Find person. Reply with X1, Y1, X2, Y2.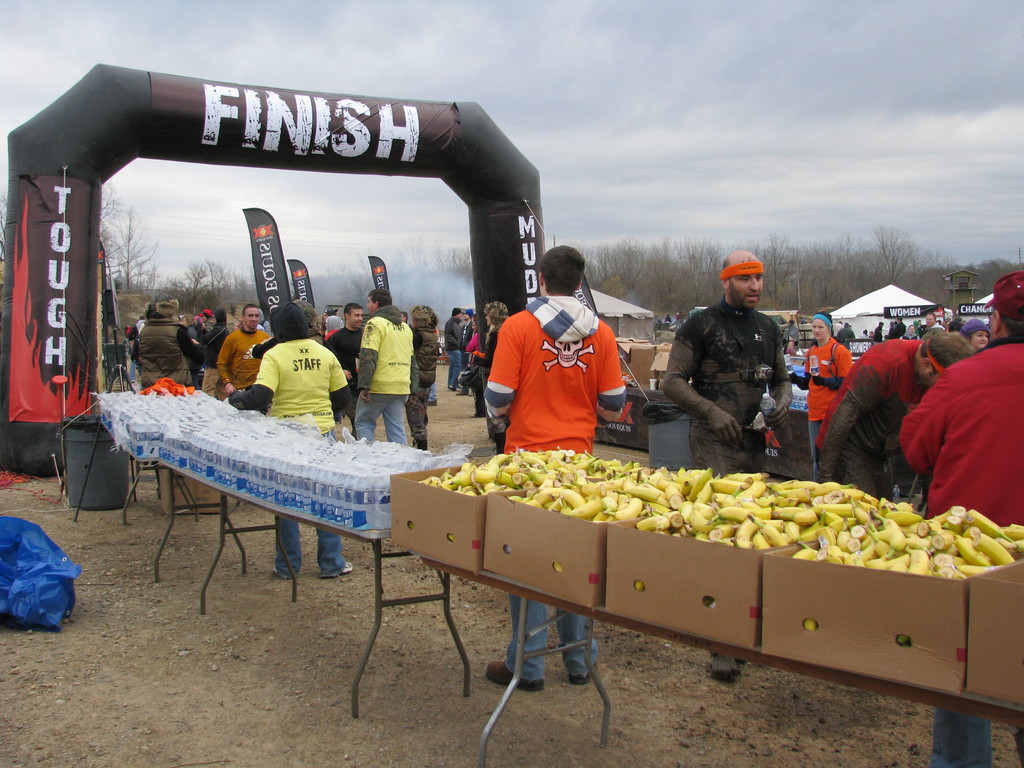
836, 321, 856, 347.
